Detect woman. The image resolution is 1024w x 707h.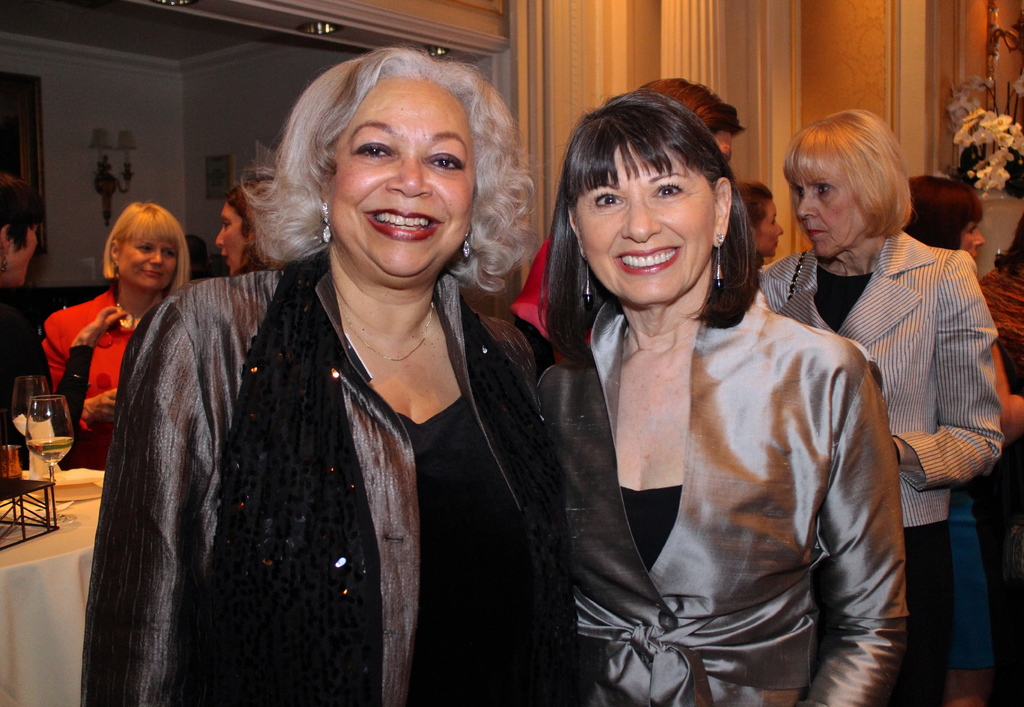
BBox(82, 46, 583, 706).
